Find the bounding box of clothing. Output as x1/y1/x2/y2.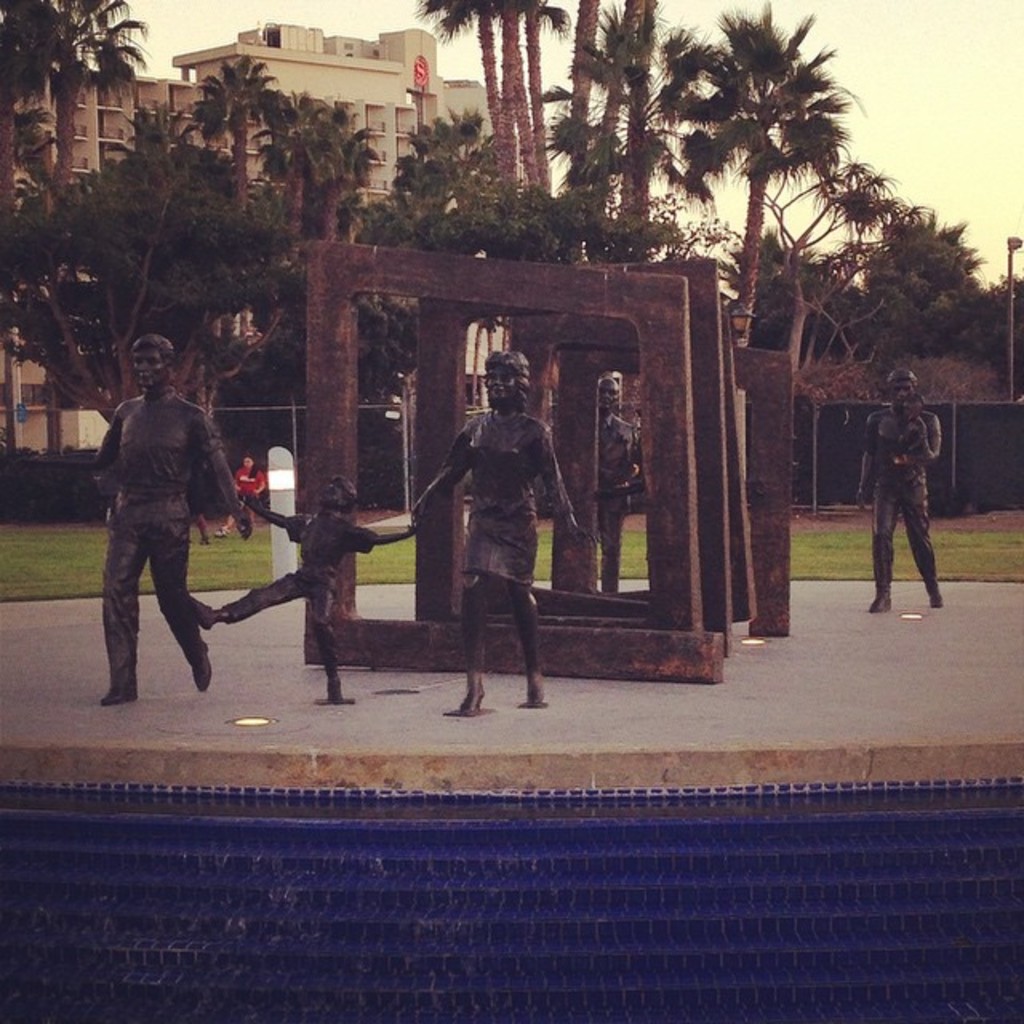
221/502/366/674.
